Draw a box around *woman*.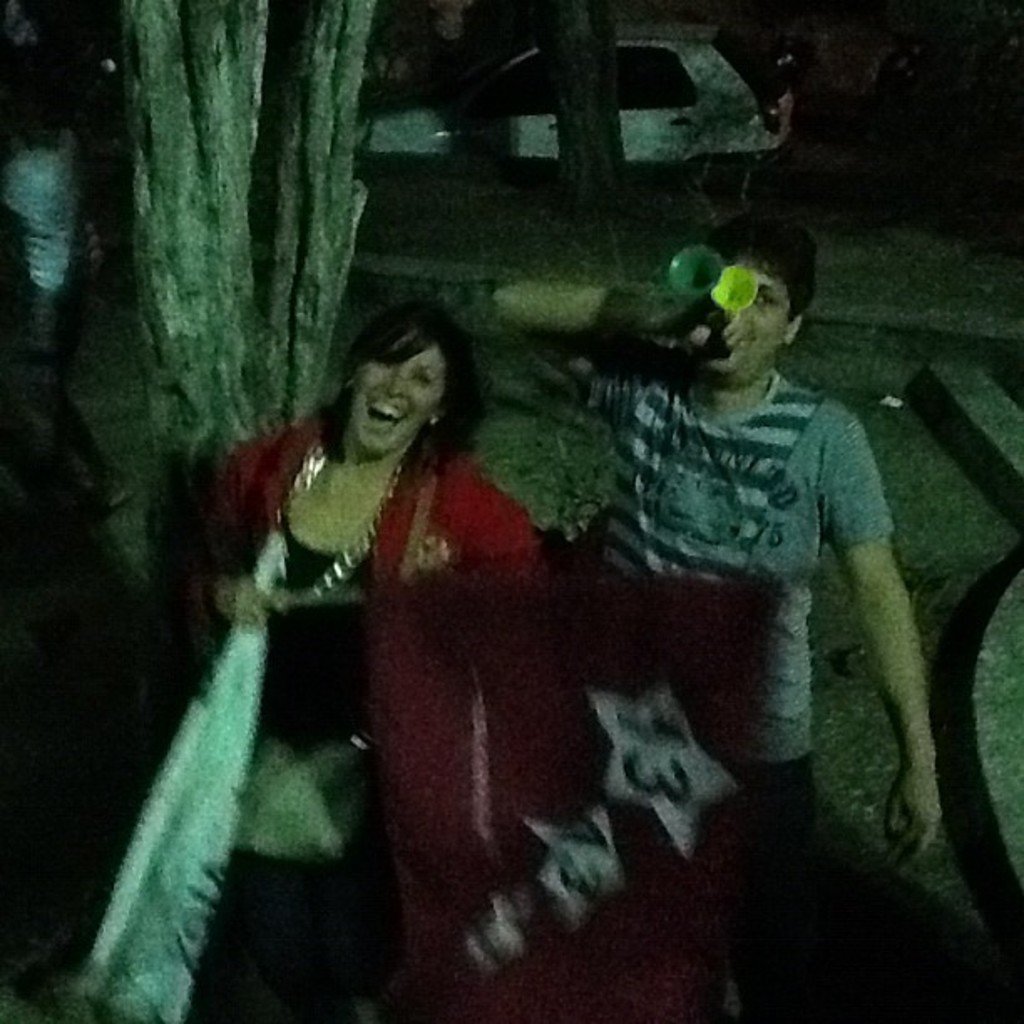
<region>206, 246, 566, 965</region>.
